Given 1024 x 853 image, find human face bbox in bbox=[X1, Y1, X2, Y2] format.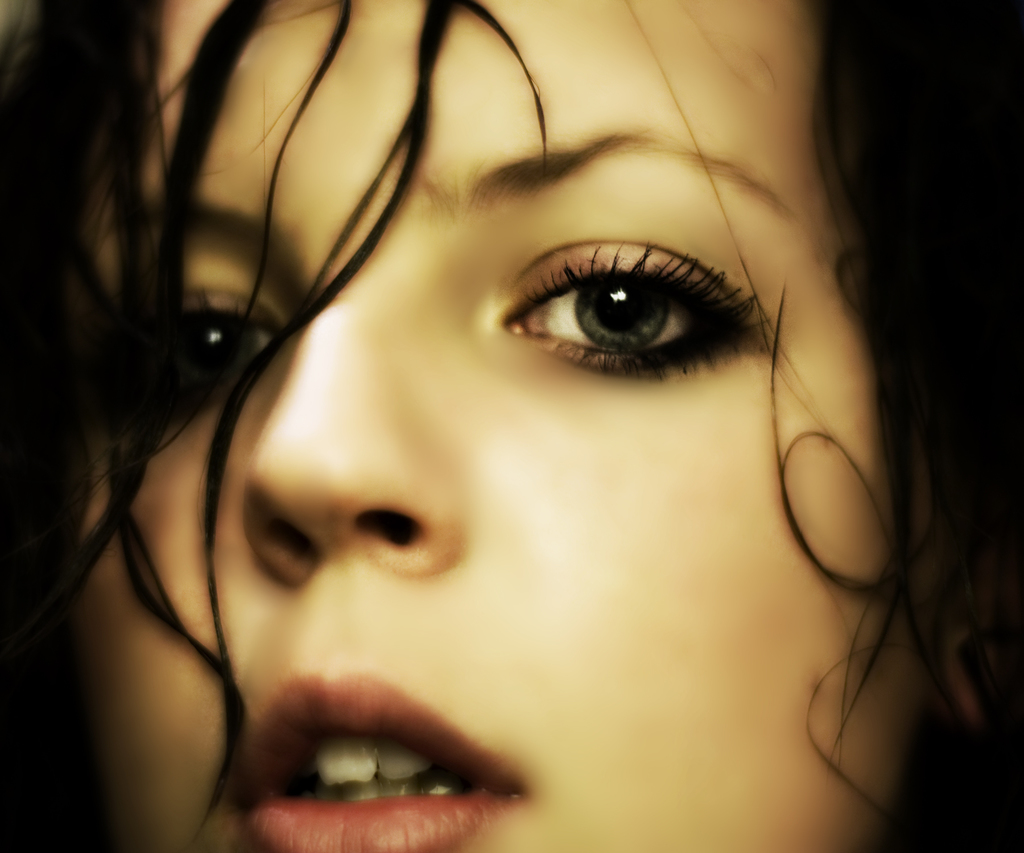
bbox=[67, 0, 926, 852].
